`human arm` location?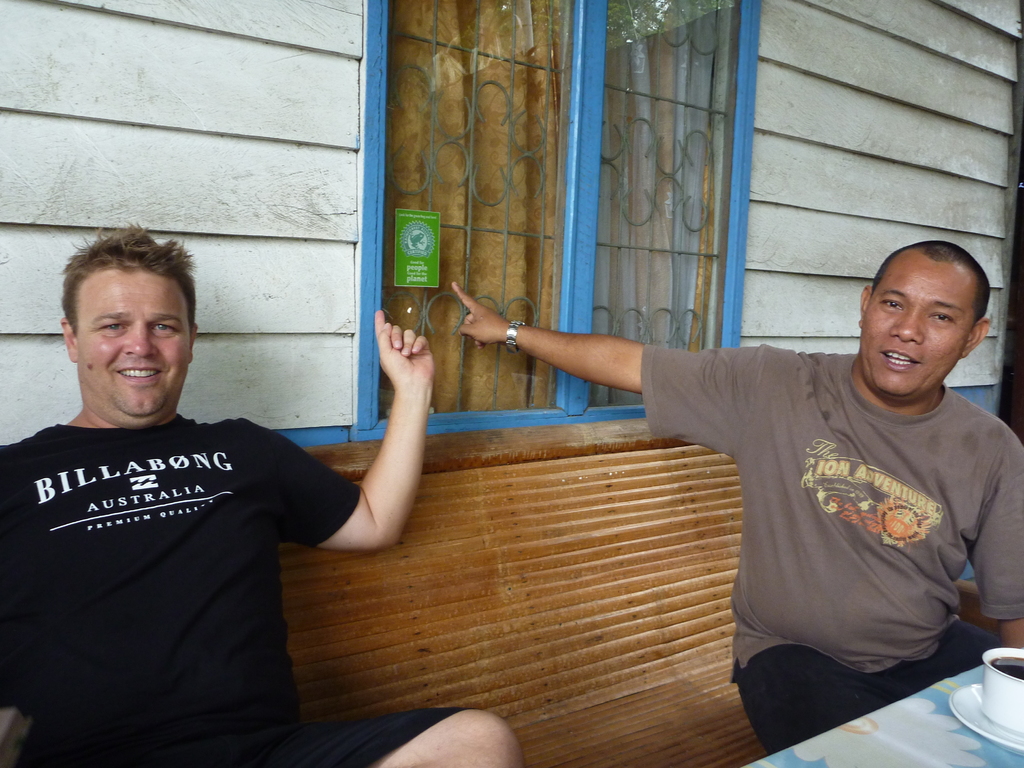
rect(961, 410, 1021, 647)
